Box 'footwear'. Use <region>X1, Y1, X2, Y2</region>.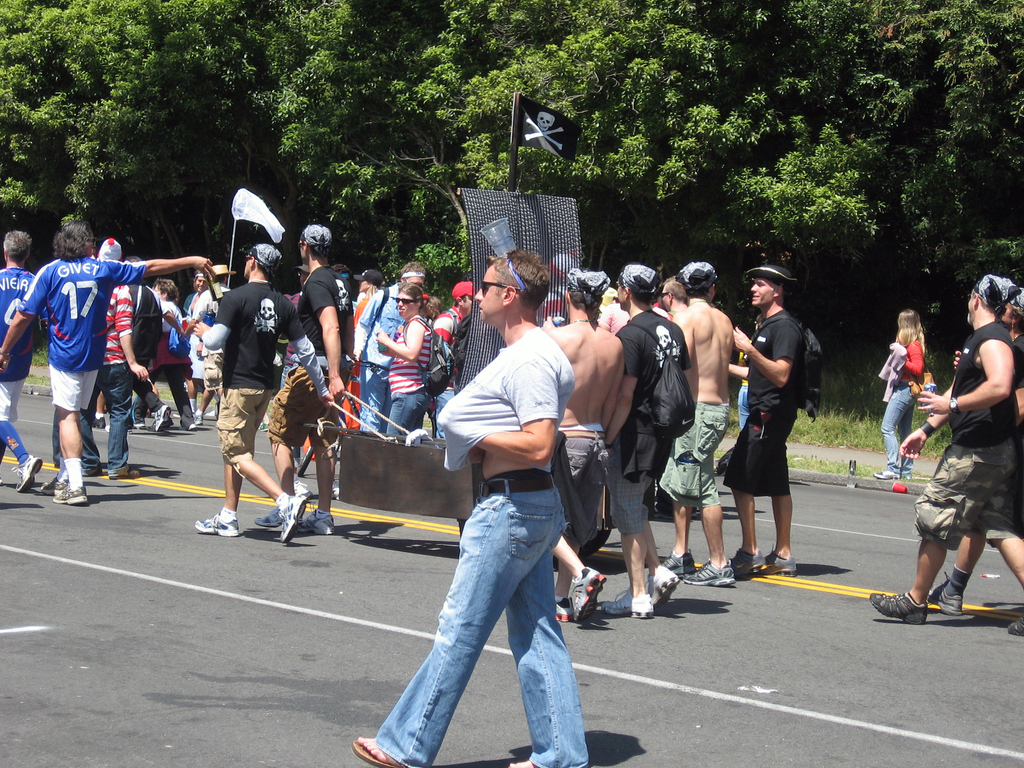
<region>664, 554, 696, 579</region>.
